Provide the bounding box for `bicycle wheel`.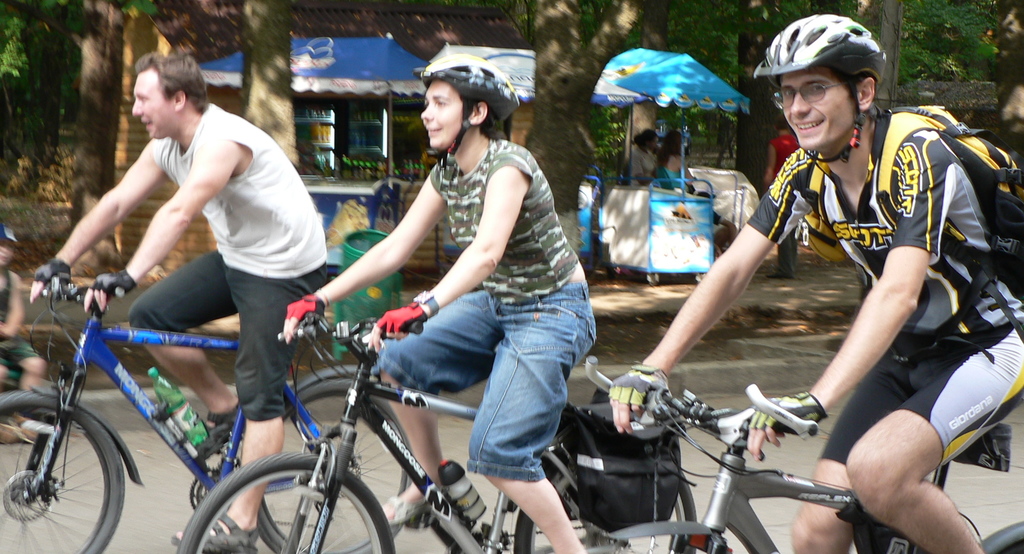
{"x1": 255, "y1": 371, "x2": 422, "y2": 553}.
